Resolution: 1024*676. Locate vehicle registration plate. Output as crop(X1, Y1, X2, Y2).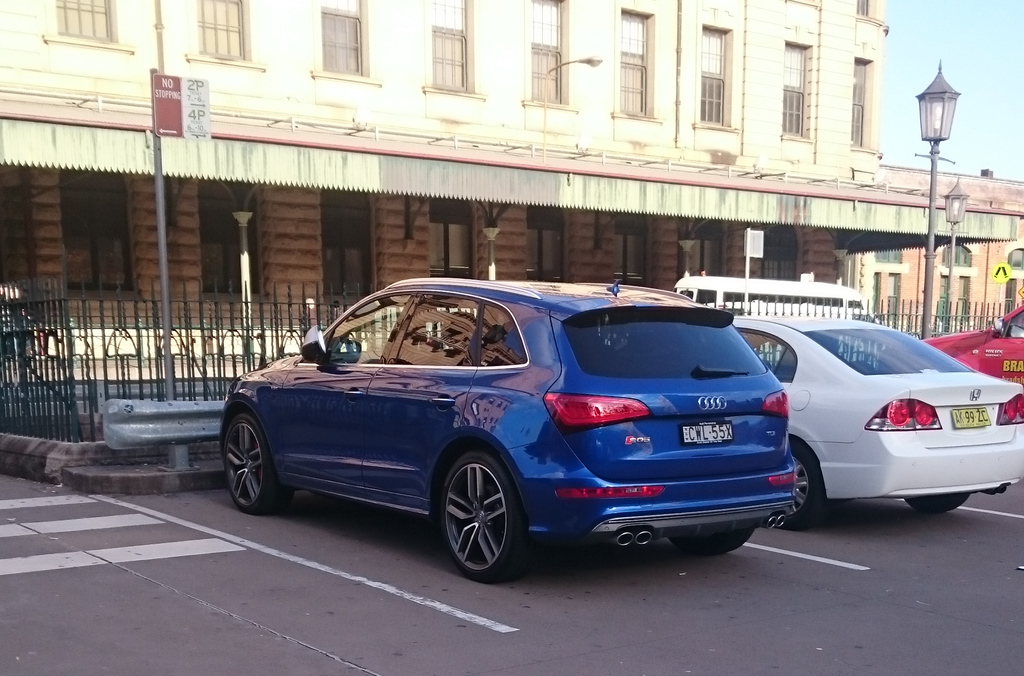
crop(952, 406, 991, 427).
